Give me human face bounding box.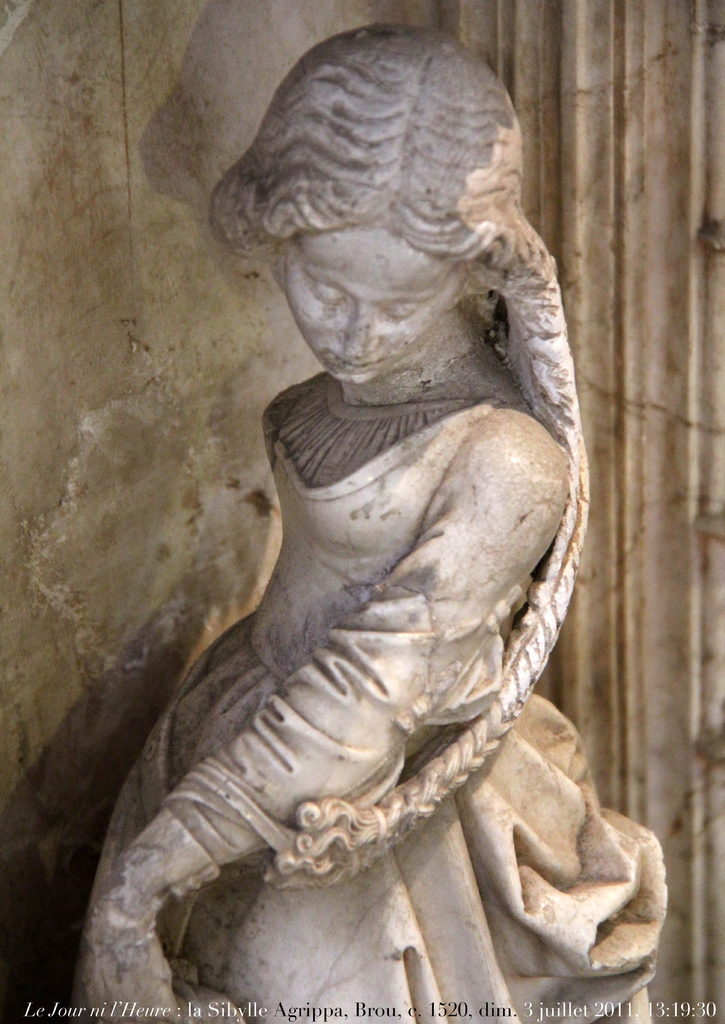
detection(283, 225, 459, 382).
